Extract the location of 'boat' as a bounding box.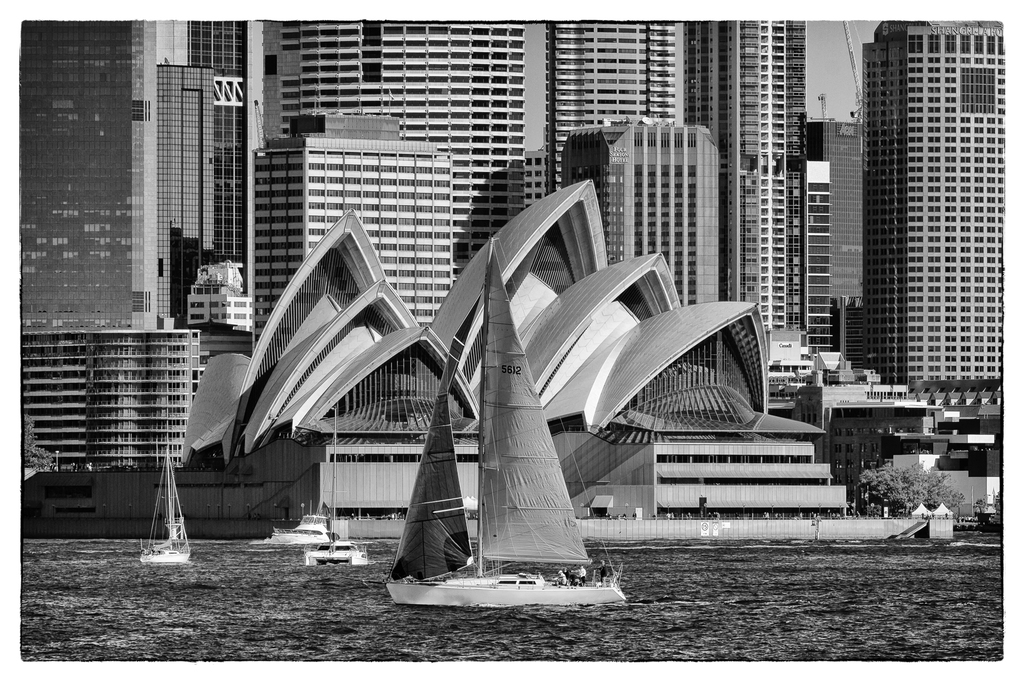
box=[307, 413, 372, 566].
